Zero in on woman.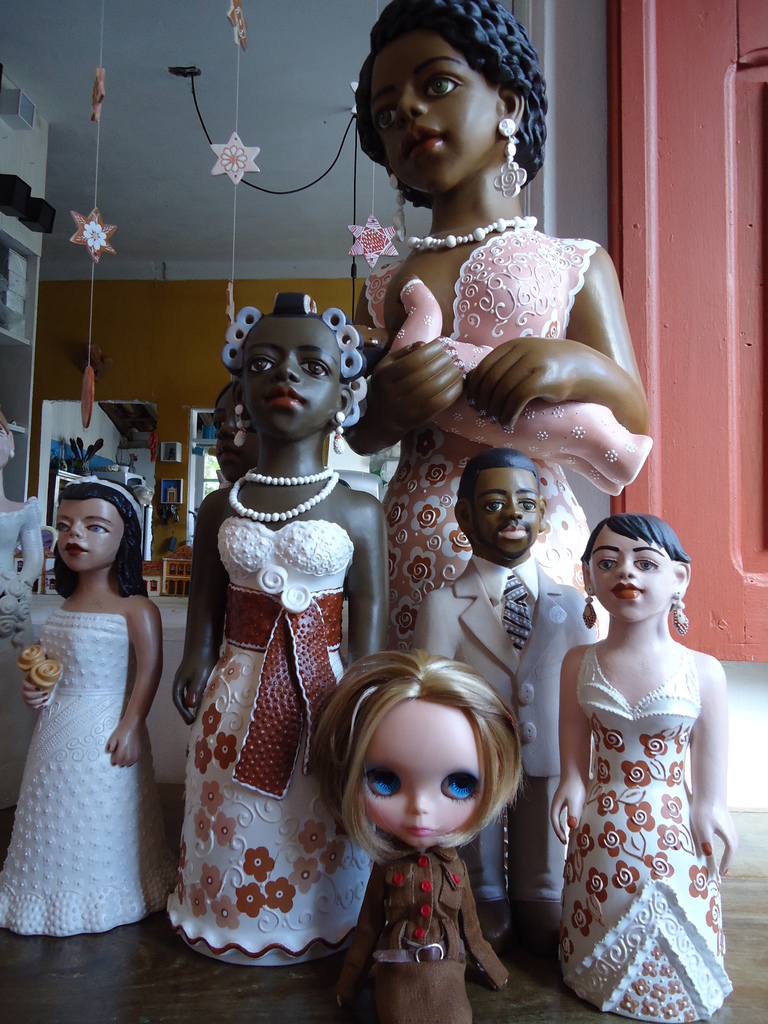
Zeroed in: BBox(7, 443, 173, 947).
